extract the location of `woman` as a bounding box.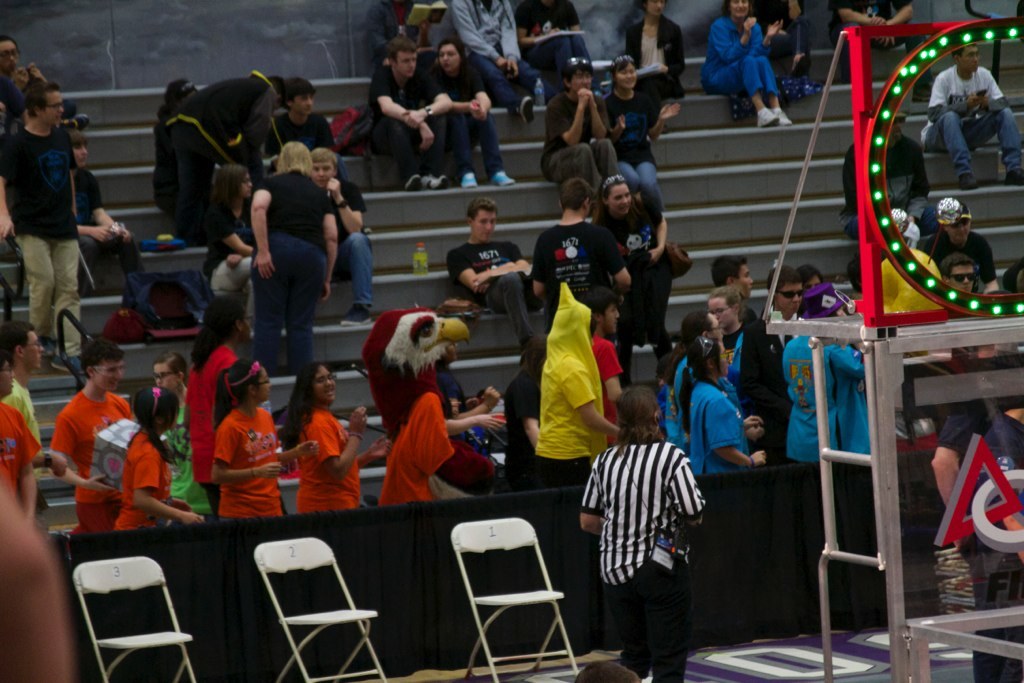
<region>681, 342, 769, 476</region>.
